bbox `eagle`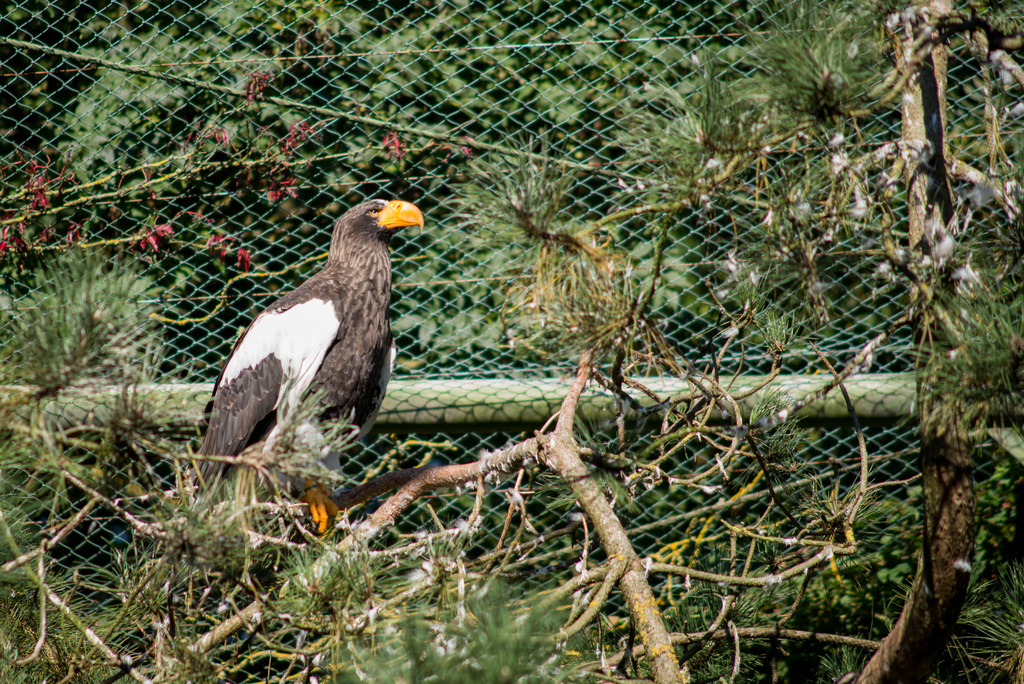
crop(196, 200, 428, 536)
